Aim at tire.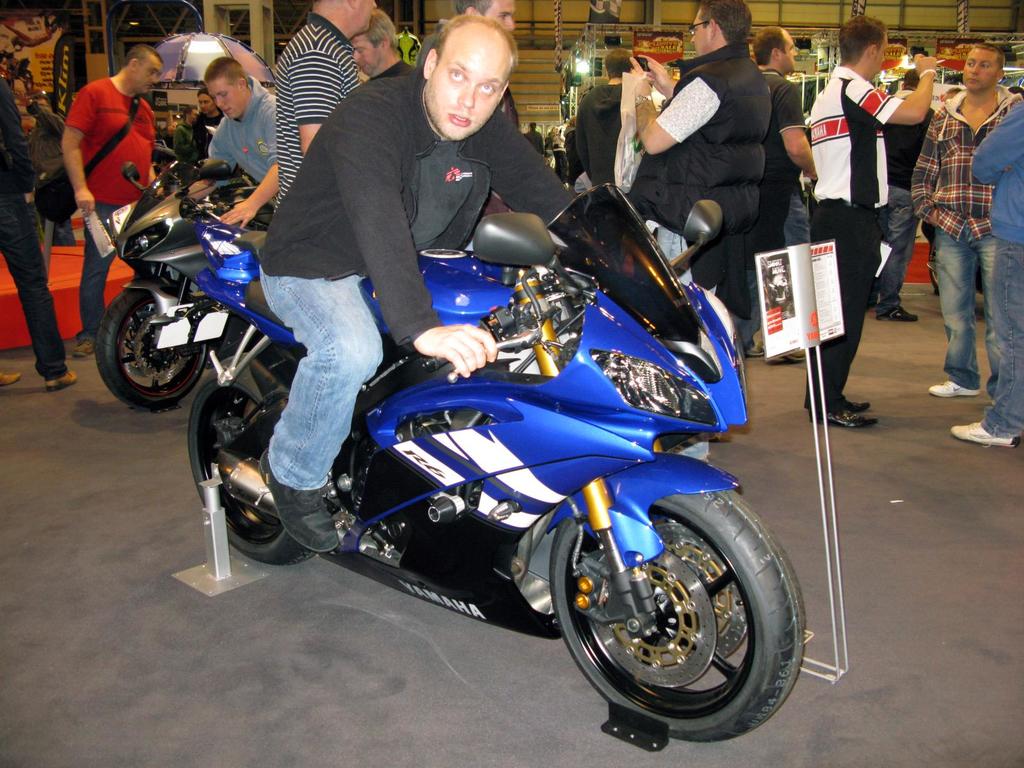
Aimed at 546, 453, 810, 734.
